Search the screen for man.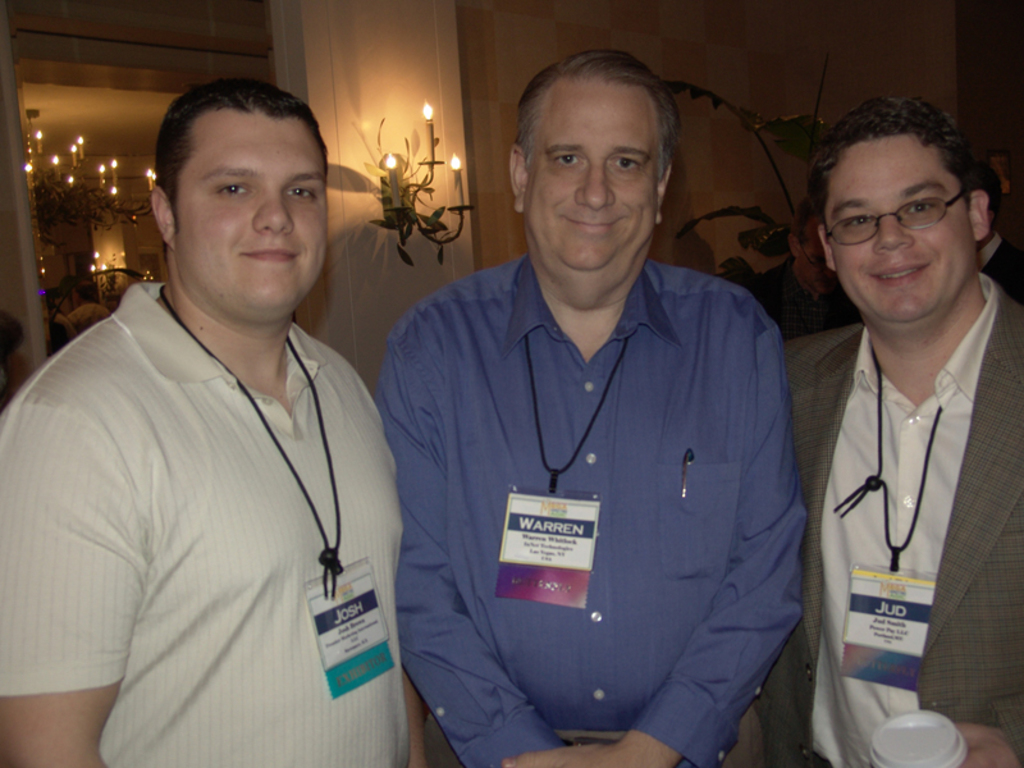
Found at bbox=(355, 81, 805, 767).
